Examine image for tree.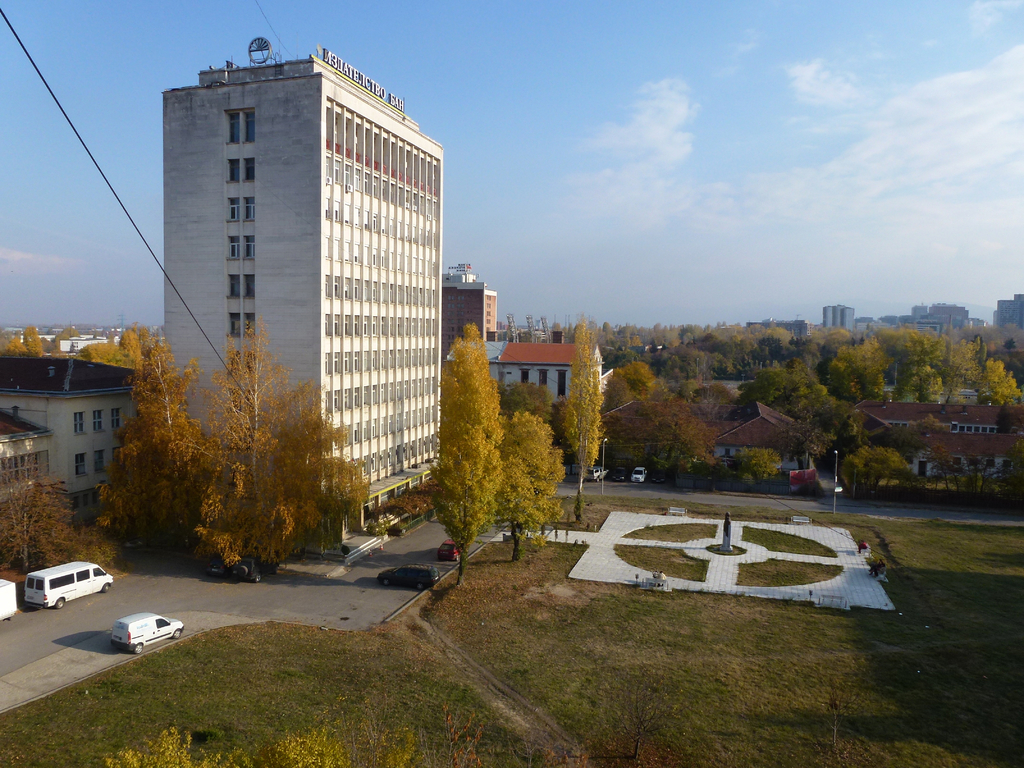
Examination result: BBox(502, 378, 555, 428).
